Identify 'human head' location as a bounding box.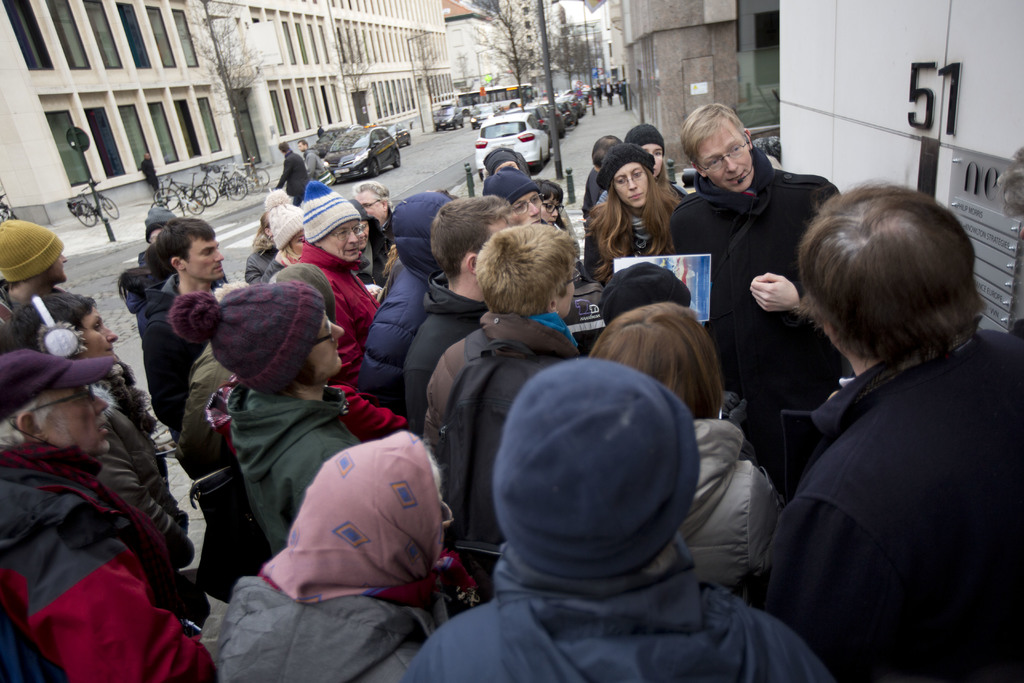
x1=600, y1=259, x2=690, y2=323.
